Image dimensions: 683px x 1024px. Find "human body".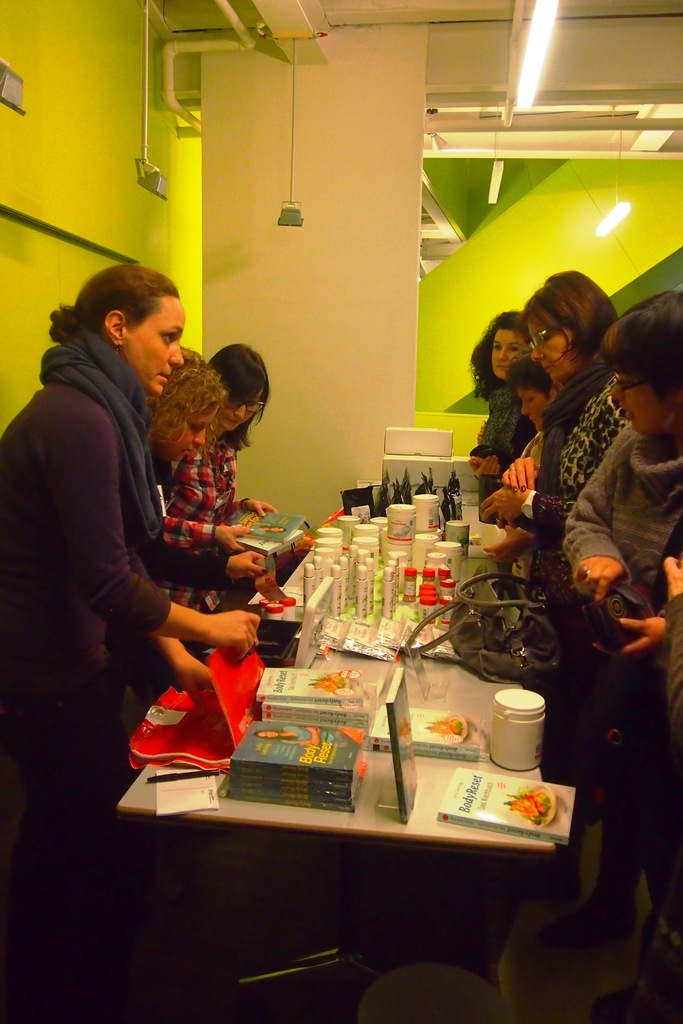
[468, 316, 559, 502].
